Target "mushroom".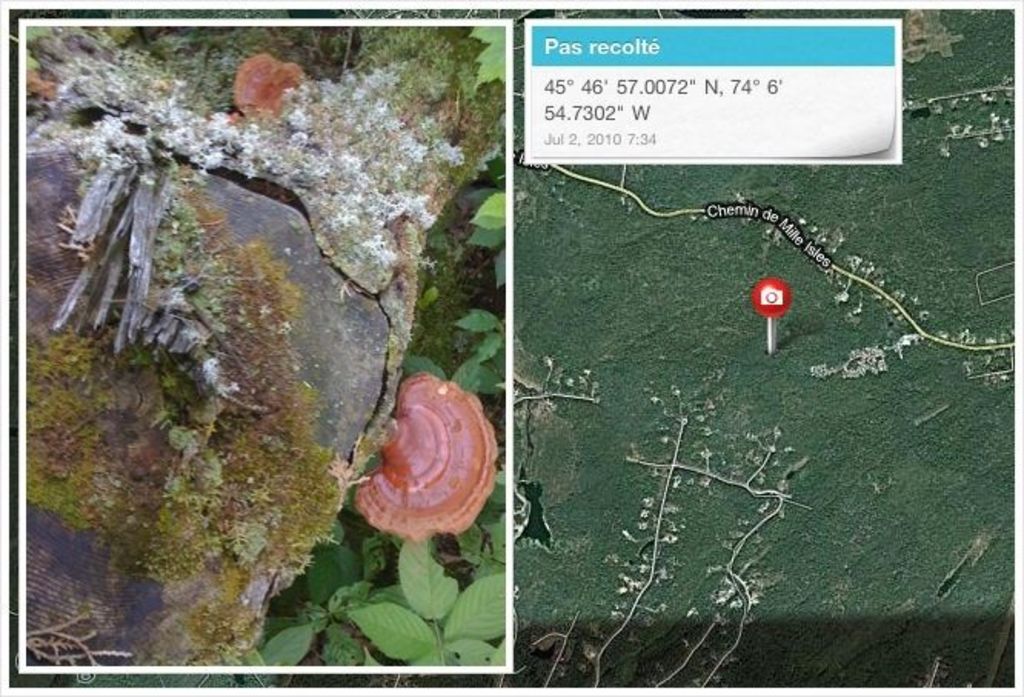
Target region: <box>229,55,312,112</box>.
